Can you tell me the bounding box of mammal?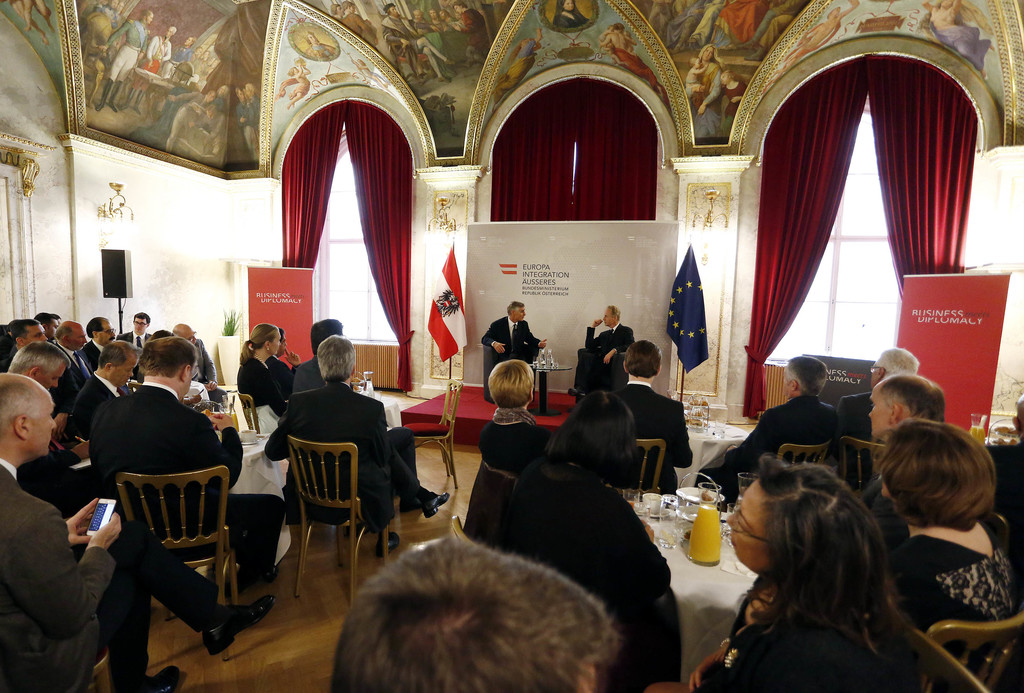
box=[36, 310, 58, 341].
